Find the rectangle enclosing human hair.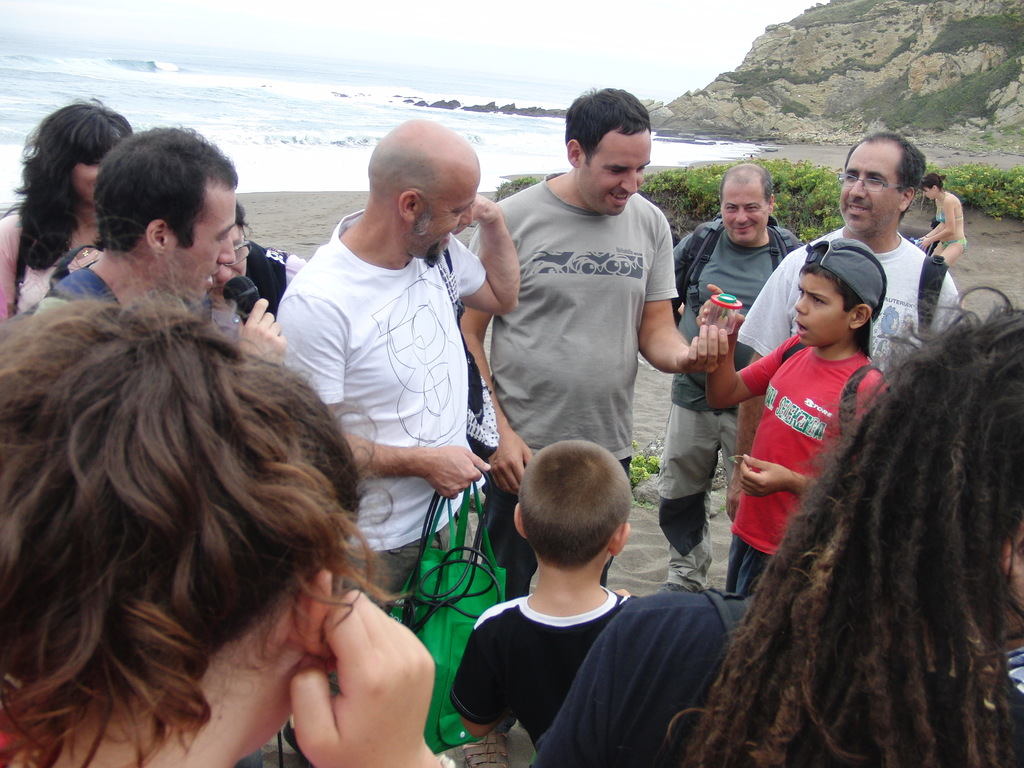
pyautogui.locateOnScreen(367, 124, 435, 202).
